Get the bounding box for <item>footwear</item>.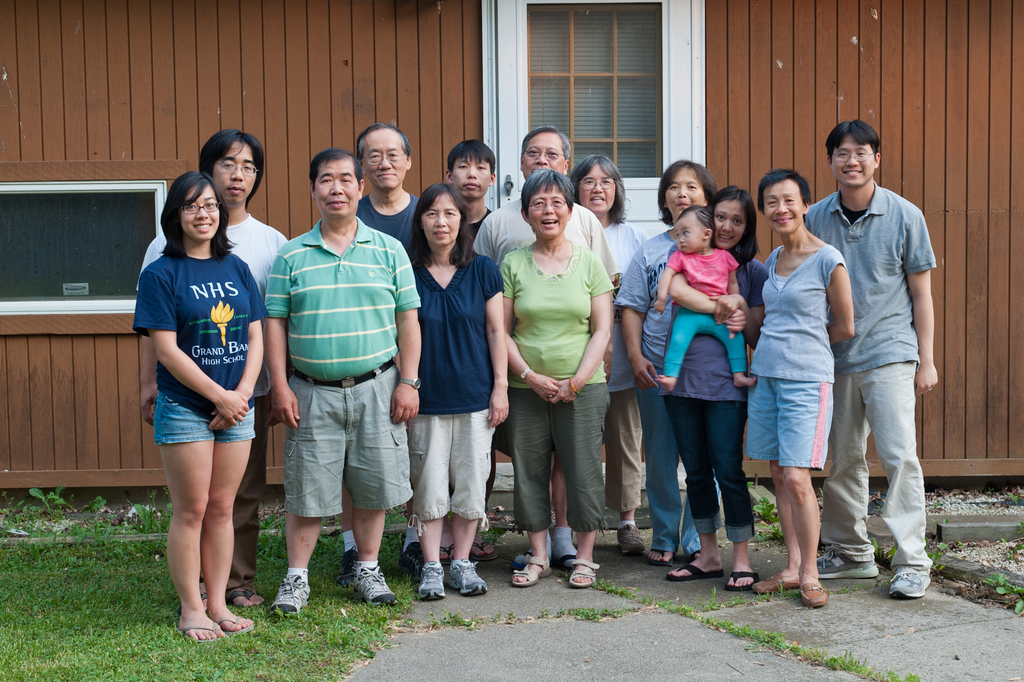
rect(344, 563, 395, 610).
